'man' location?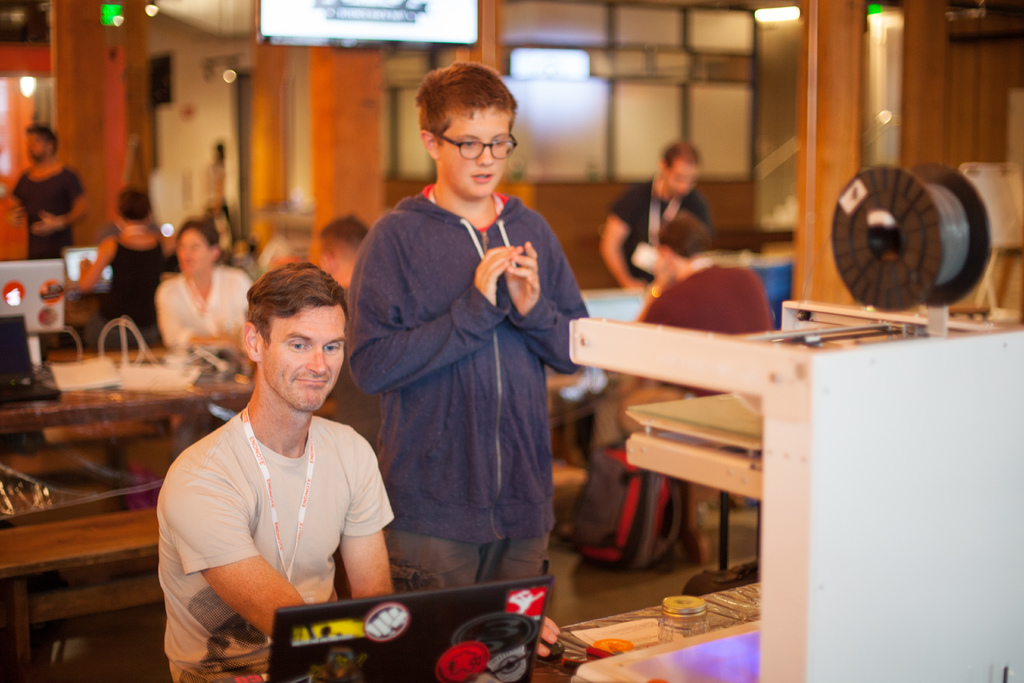
(9,122,94,256)
